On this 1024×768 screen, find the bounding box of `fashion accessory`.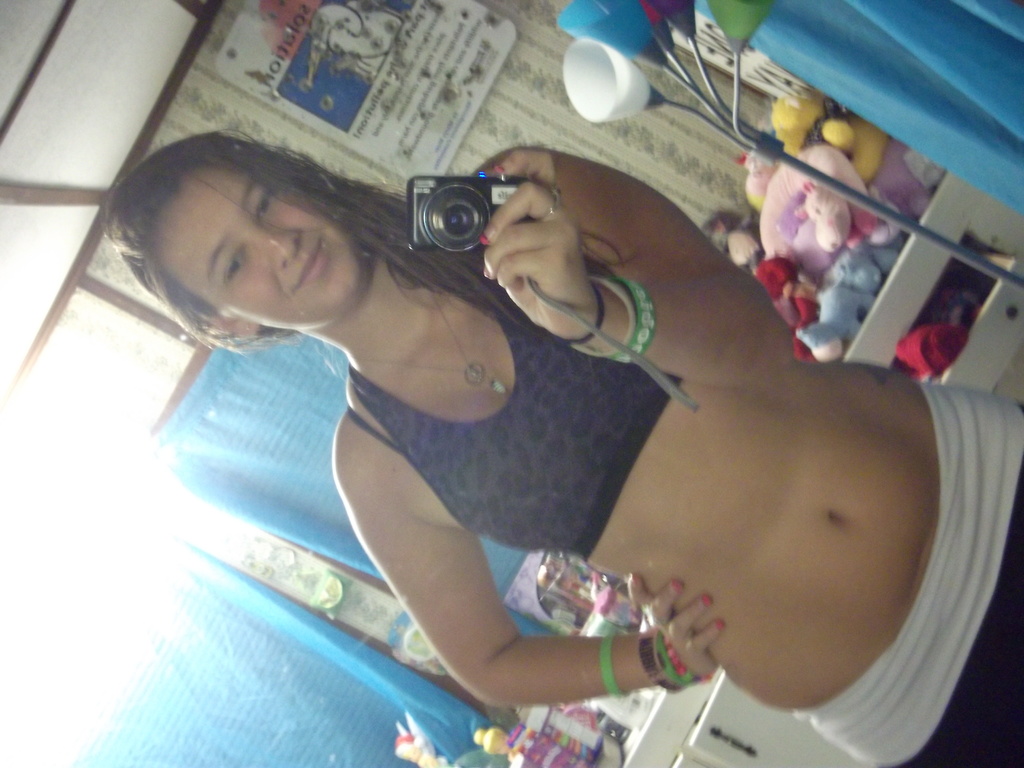
Bounding box: (left=355, top=285, right=504, bottom=394).
